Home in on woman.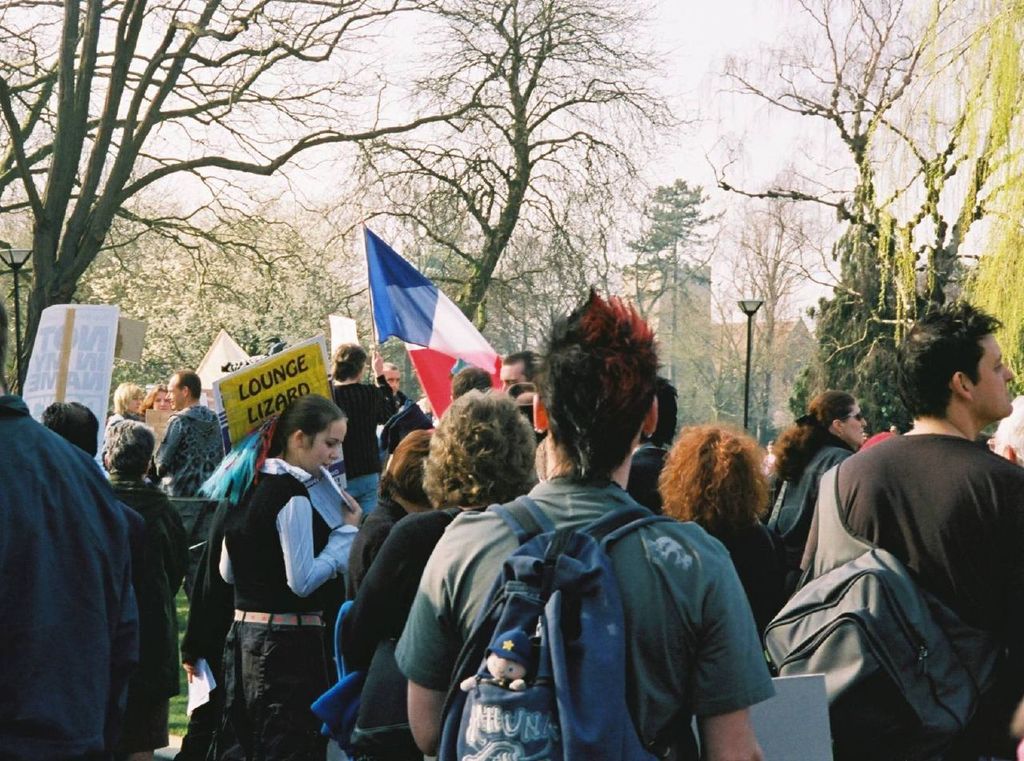
Homed in at <box>349,428,438,604</box>.
